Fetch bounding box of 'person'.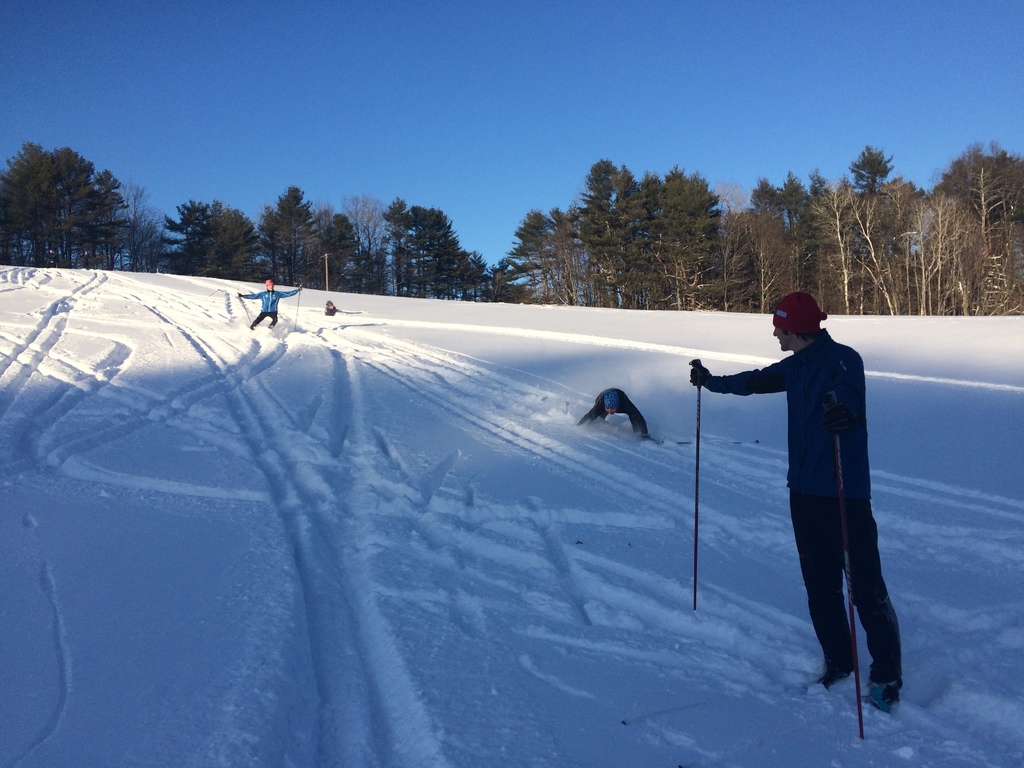
Bbox: pyautogui.locateOnScreen(691, 291, 906, 712).
